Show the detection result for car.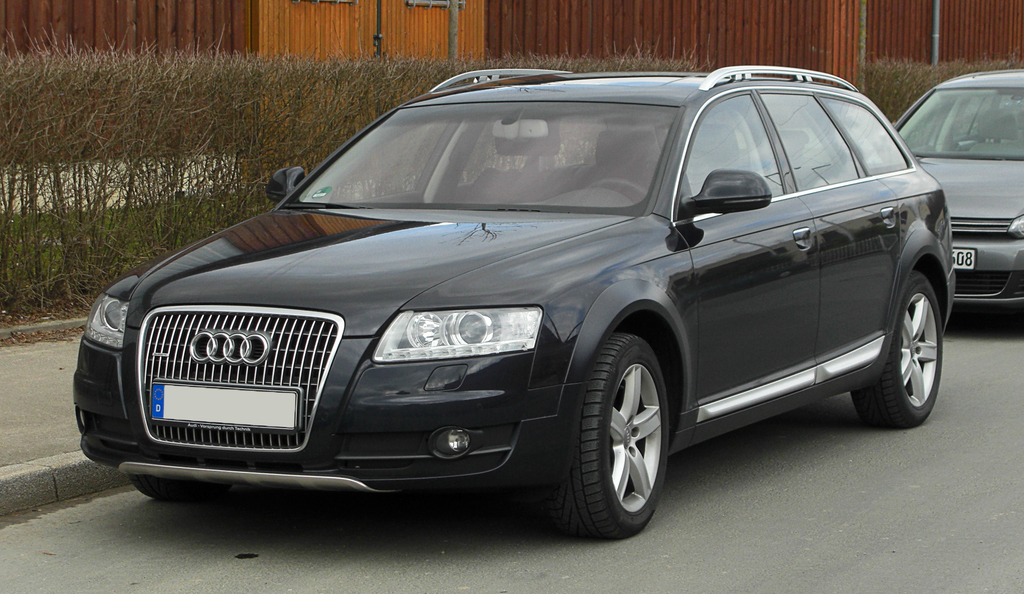
72/60/954/541.
